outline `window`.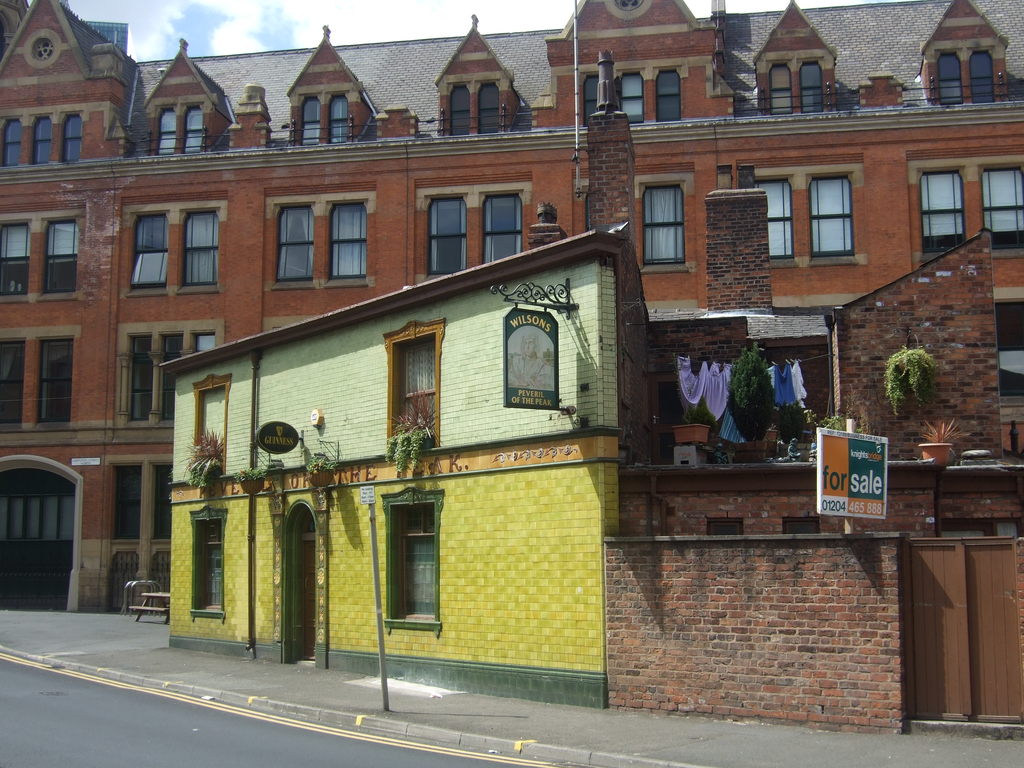
Outline: x1=41 y1=337 x2=77 y2=420.
